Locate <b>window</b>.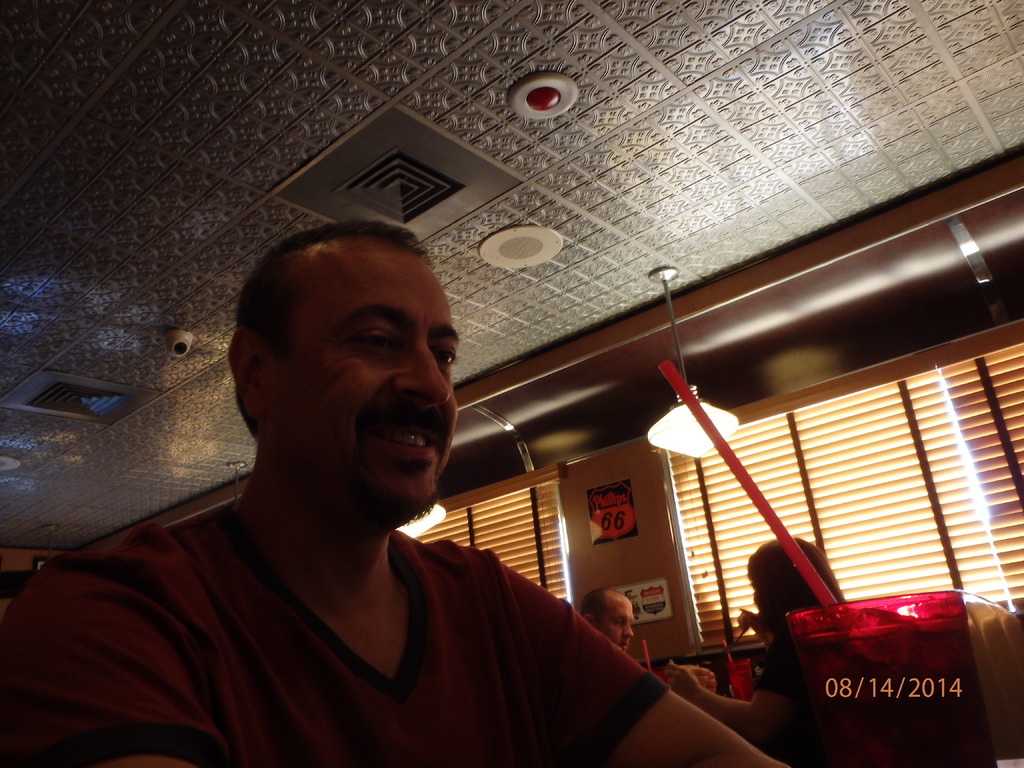
Bounding box: box(660, 321, 1023, 659).
